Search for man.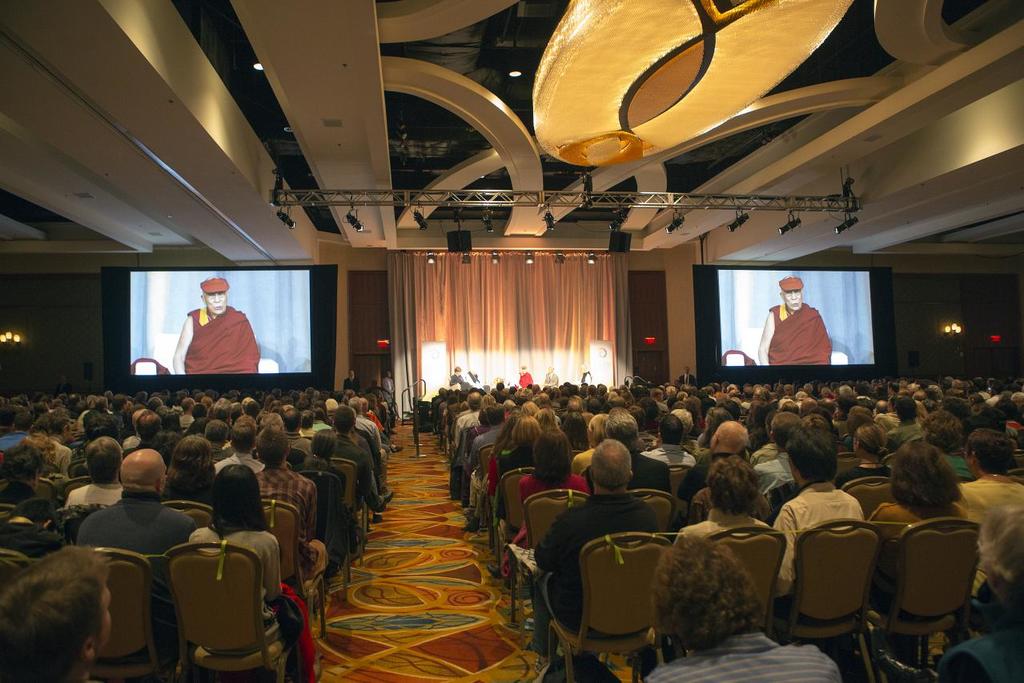
Found at locate(756, 274, 833, 368).
